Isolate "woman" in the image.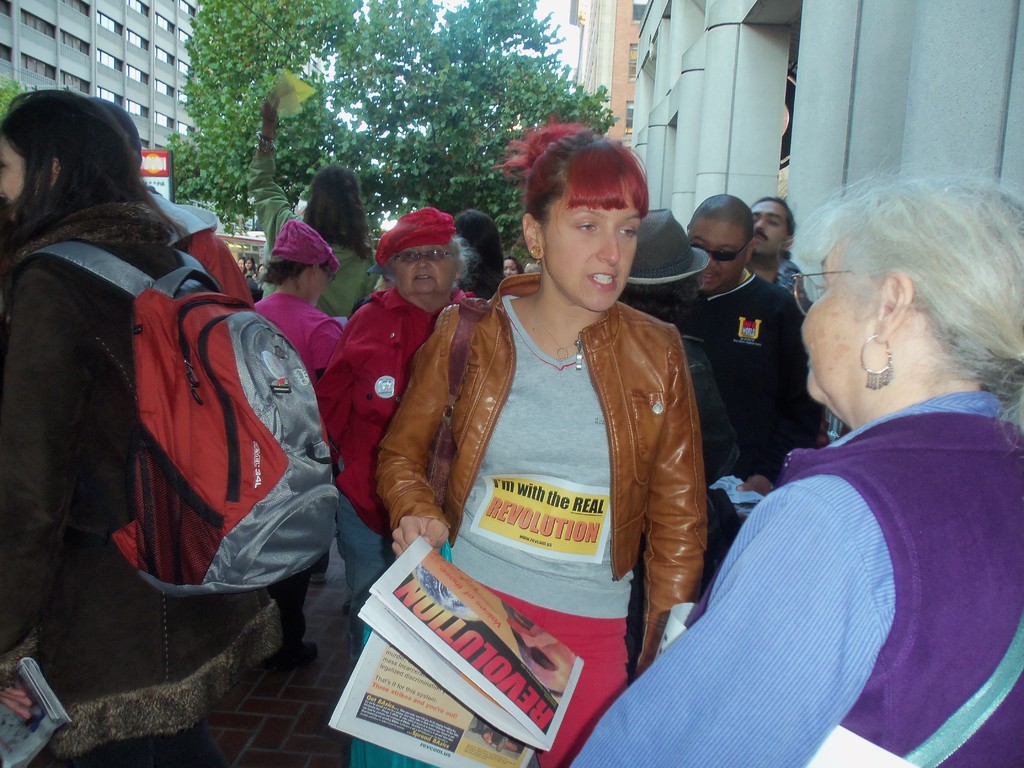
Isolated region: [257, 262, 264, 277].
